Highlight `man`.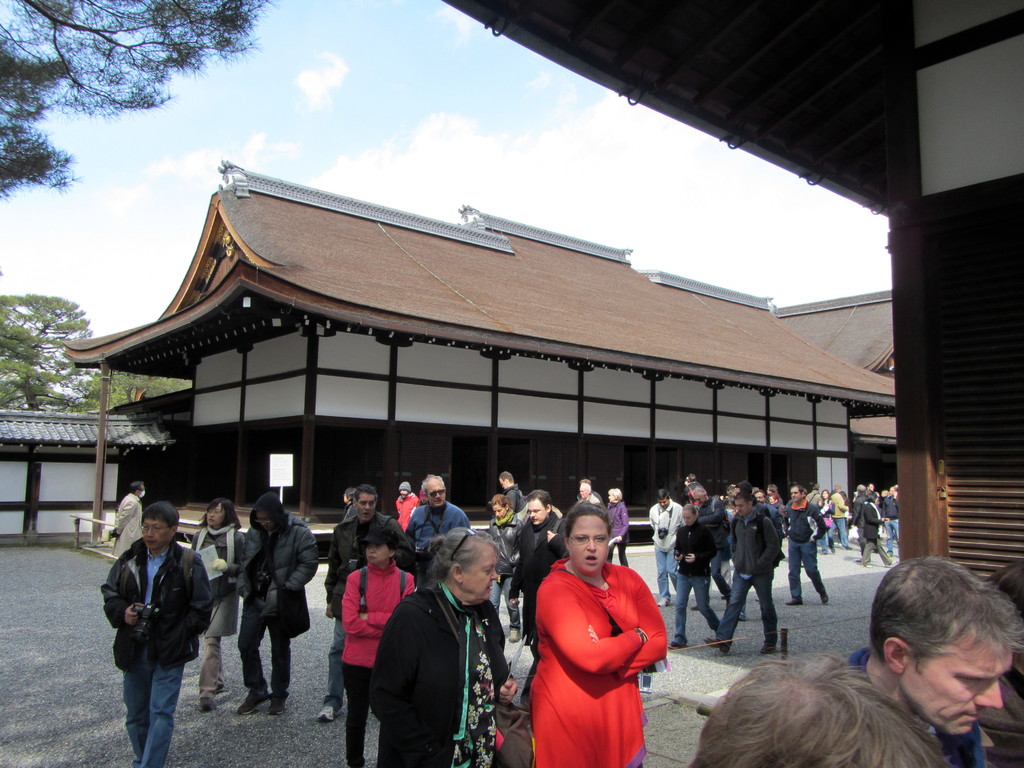
Highlighted region: (806, 482, 820, 506).
